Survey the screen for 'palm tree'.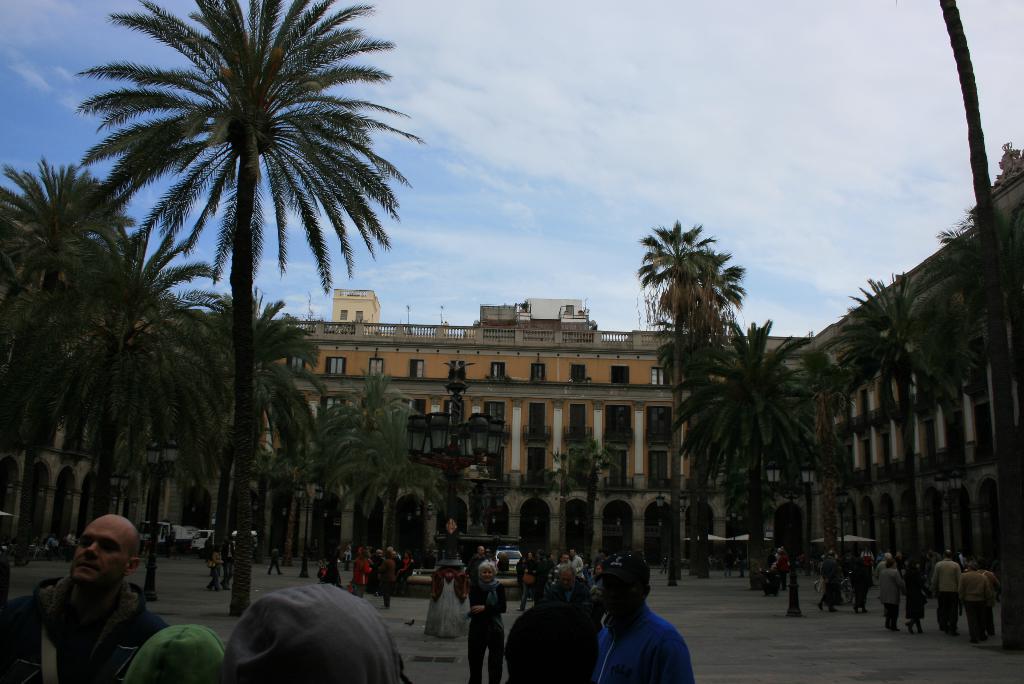
Survey found: detection(662, 258, 733, 542).
